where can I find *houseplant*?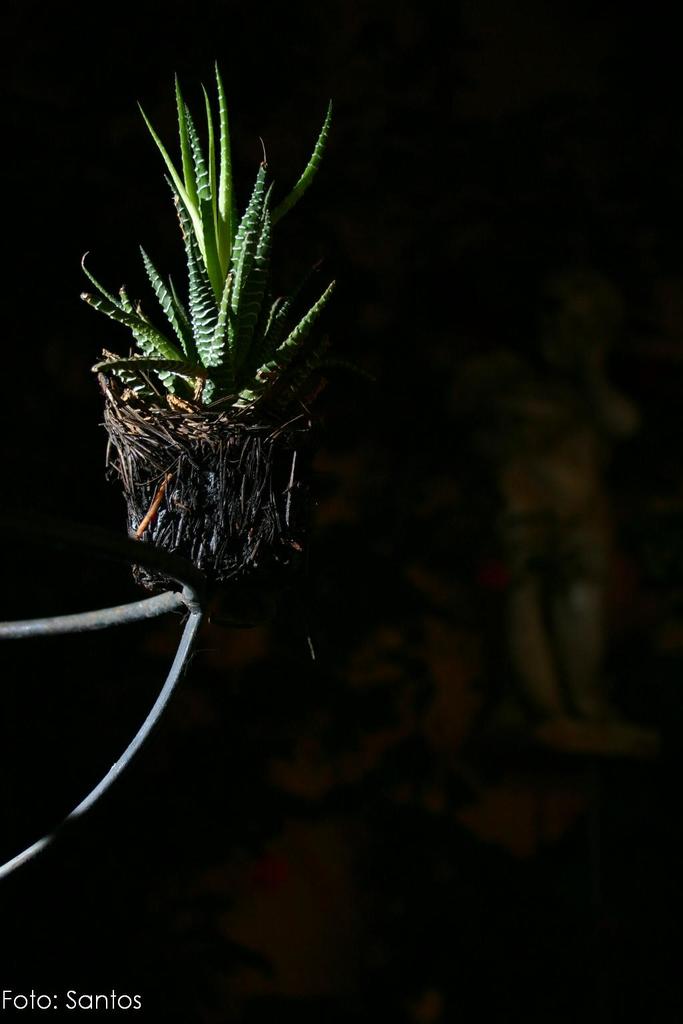
You can find it at pyautogui.locateOnScreen(76, 35, 394, 673).
